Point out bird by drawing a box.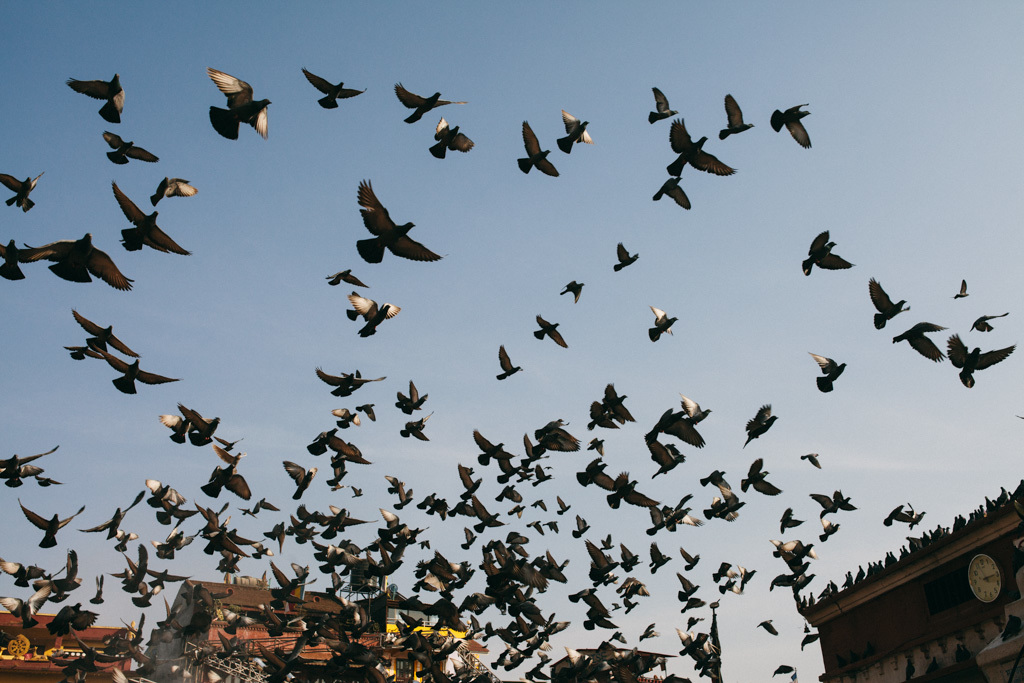
{"left": 767, "top": 102, "right": 813, "bottom": 150}.
